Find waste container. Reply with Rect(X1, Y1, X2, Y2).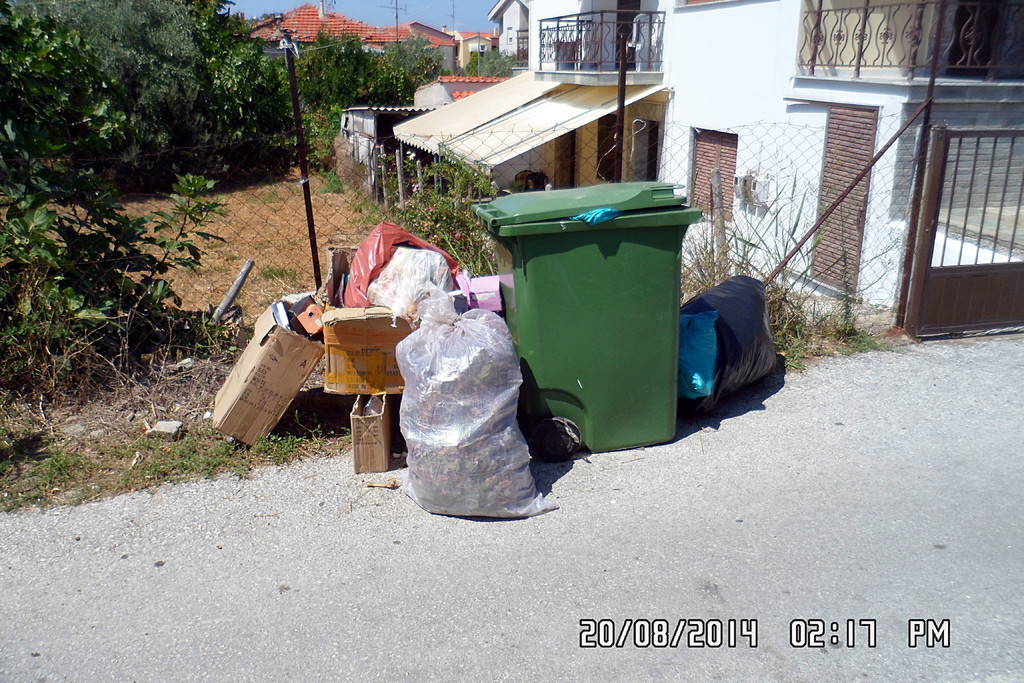
Rect(467, 179, 704, 453).
